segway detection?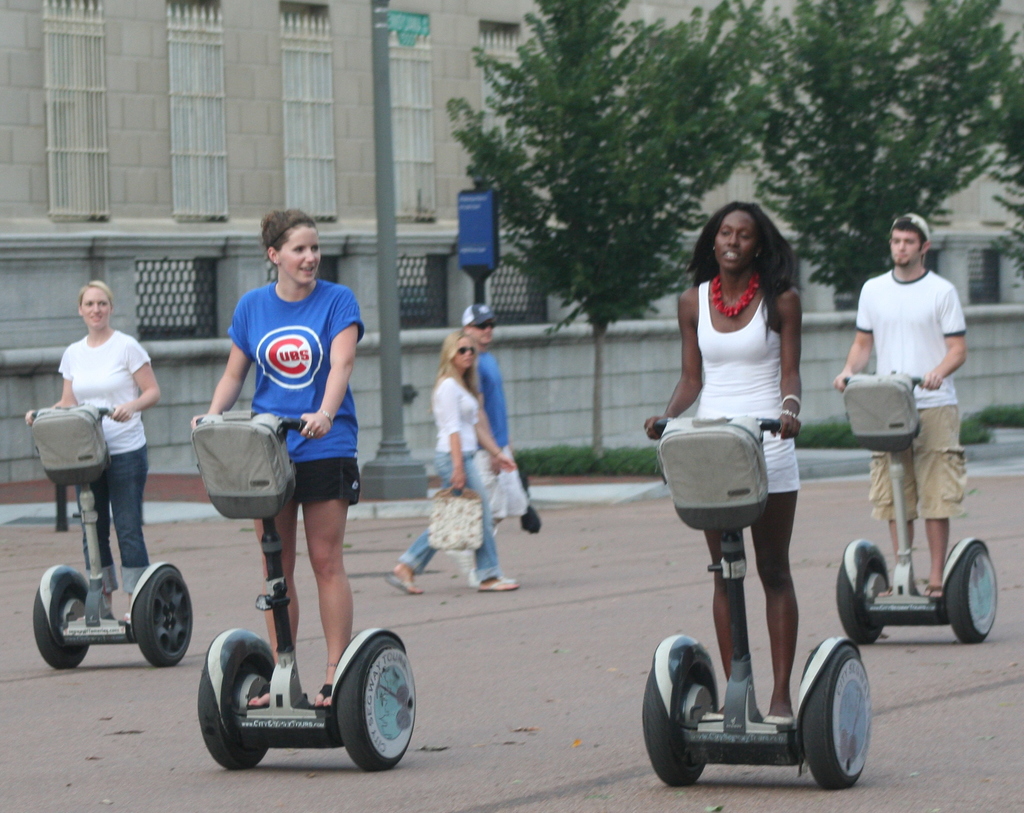
bbox=(837, 374, 996, 643)
